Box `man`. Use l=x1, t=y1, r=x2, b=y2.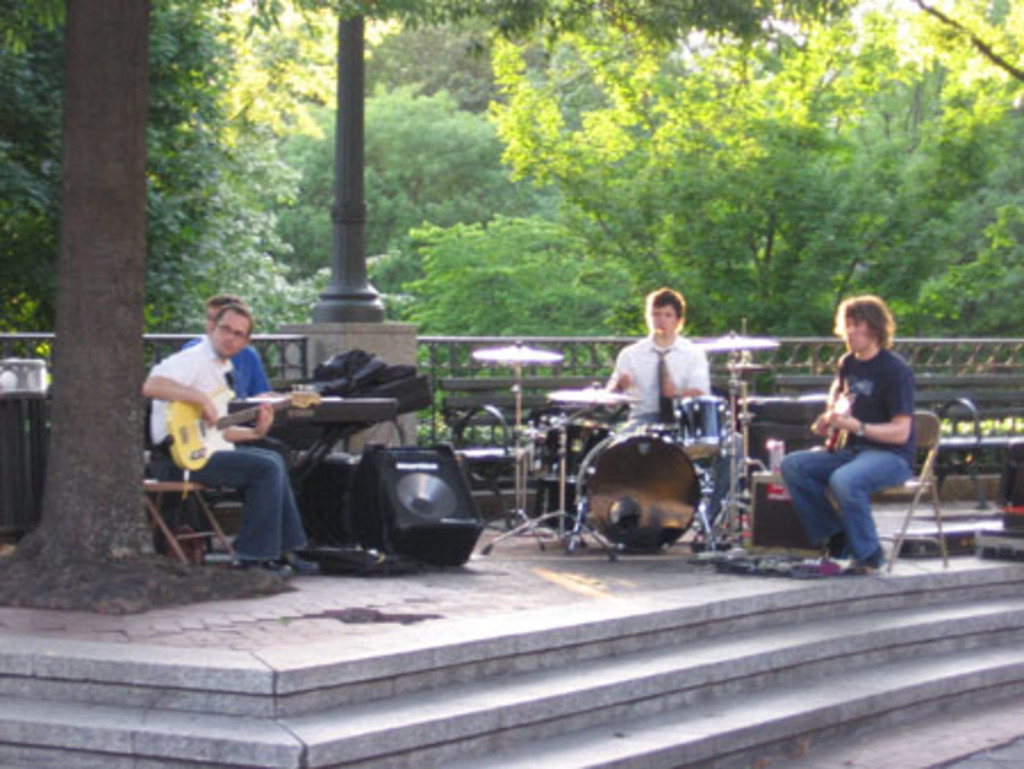
l=614, t=291, r=705, b=453.
